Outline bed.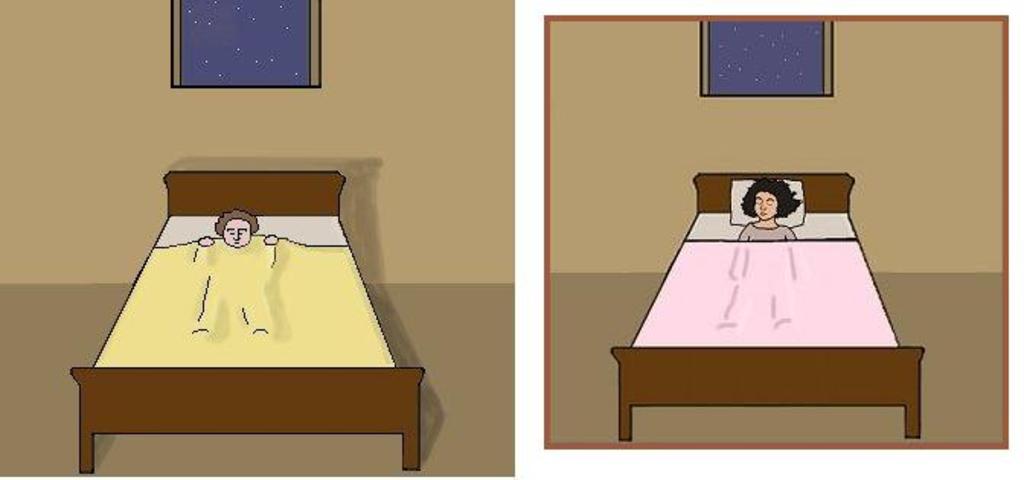
Outline: (64, 166, 424, 475).
